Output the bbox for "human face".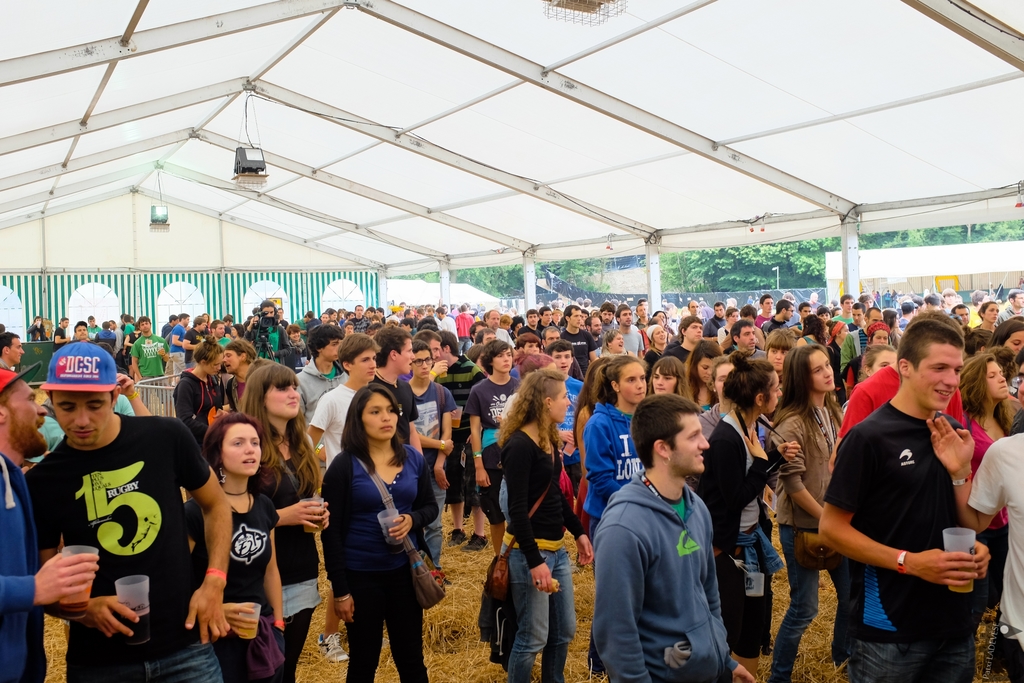
232 324 237 336.
